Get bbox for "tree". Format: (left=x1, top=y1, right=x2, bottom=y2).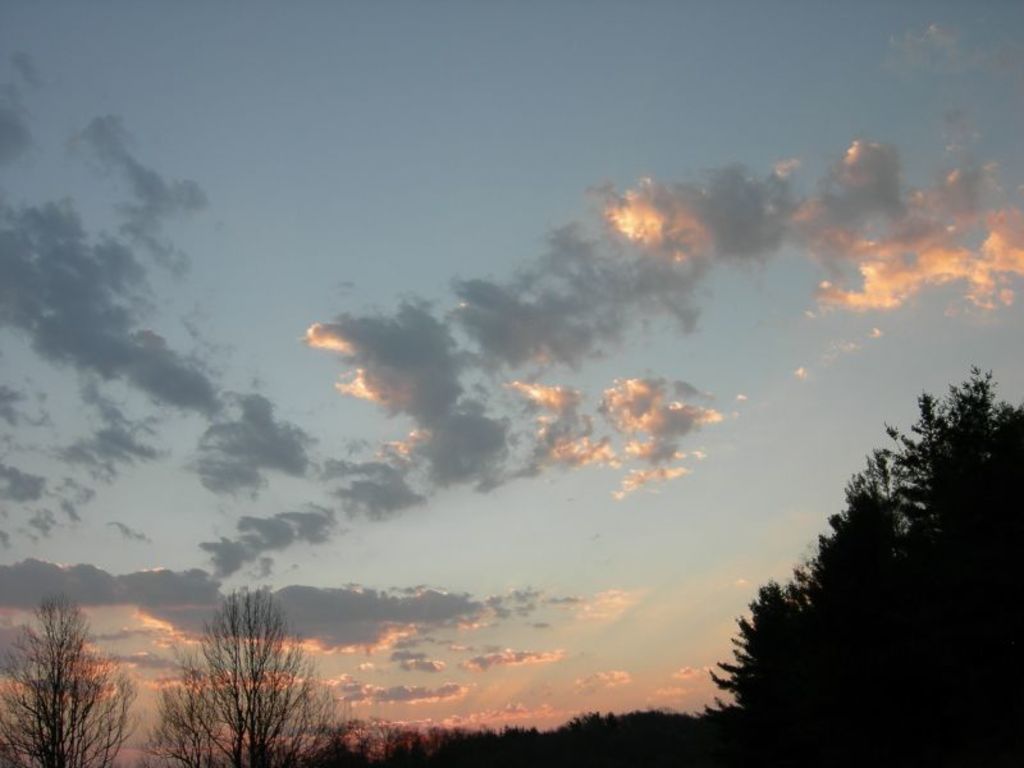
(left=169, top=573, right=321, bottom=741).
